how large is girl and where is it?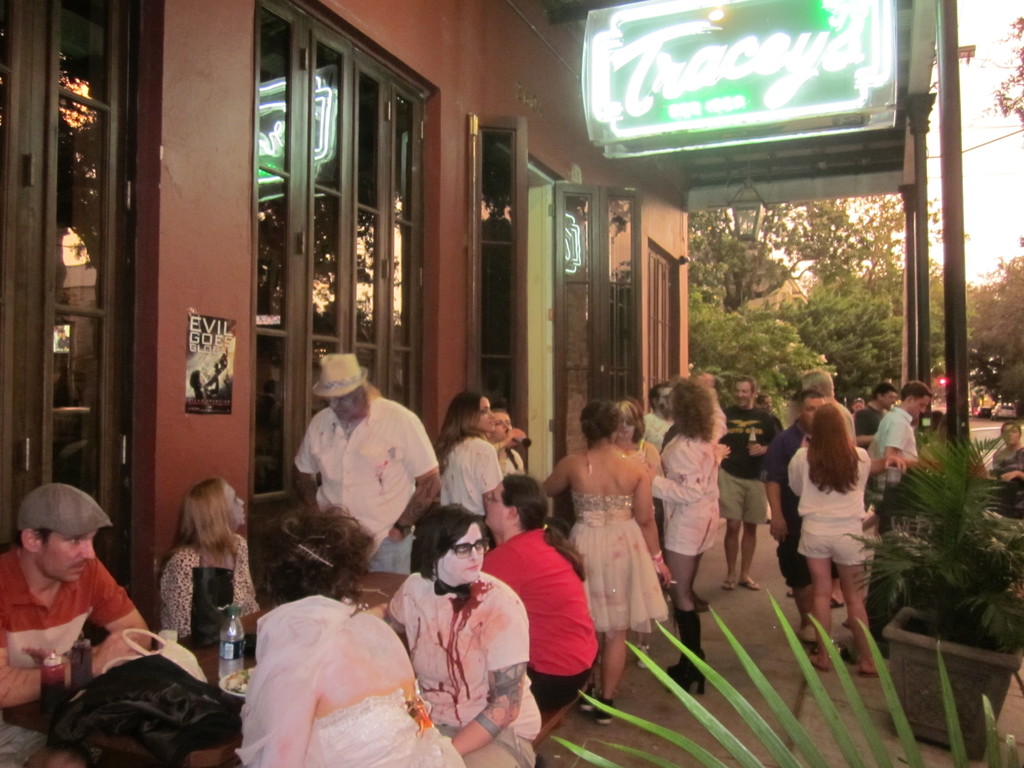
Bounding box: select_region(486, 406, 527, 475).
